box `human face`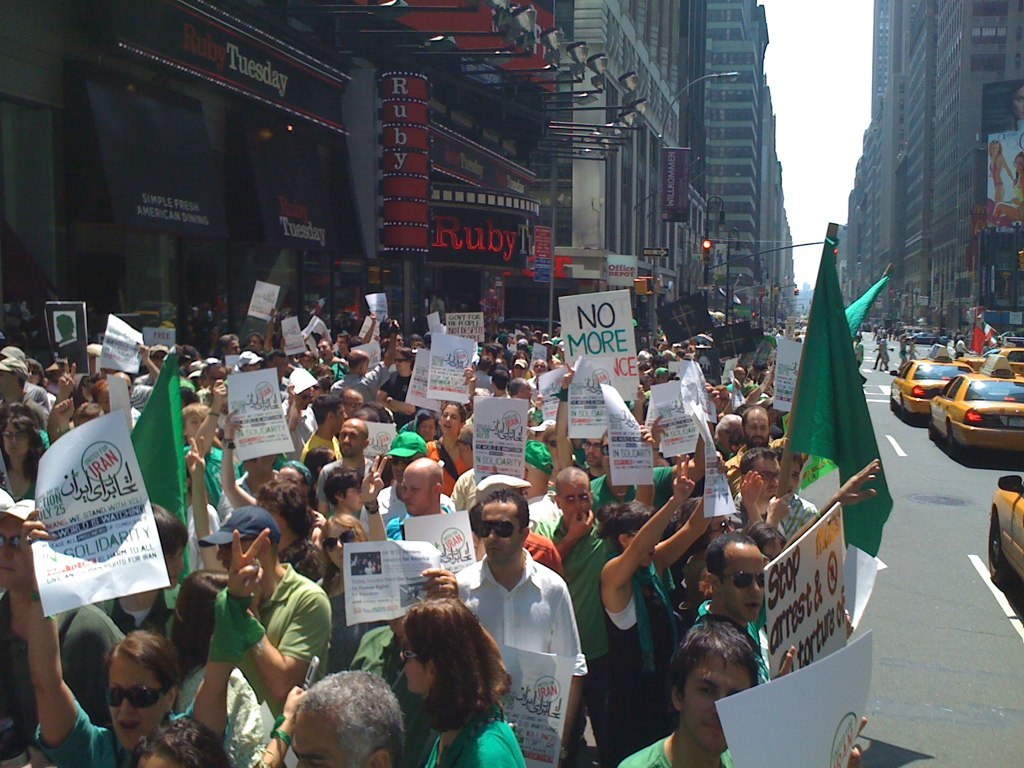
x1=440 y1=402 x2=463 y2=434
